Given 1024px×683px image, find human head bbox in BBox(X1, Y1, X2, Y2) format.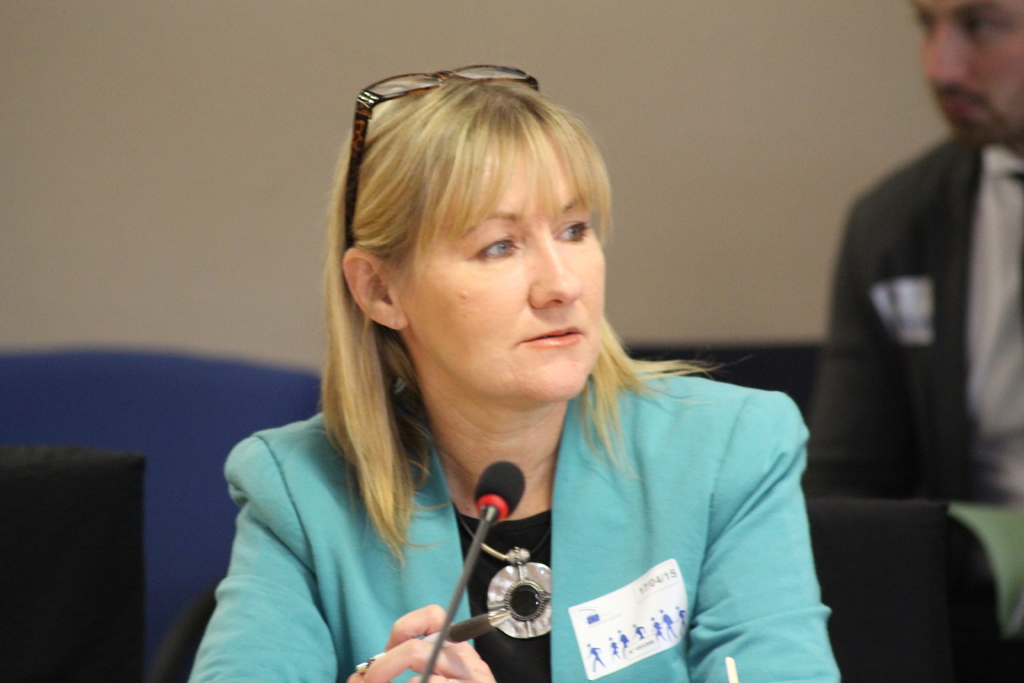
BBox(337, 66, 629, 409).
